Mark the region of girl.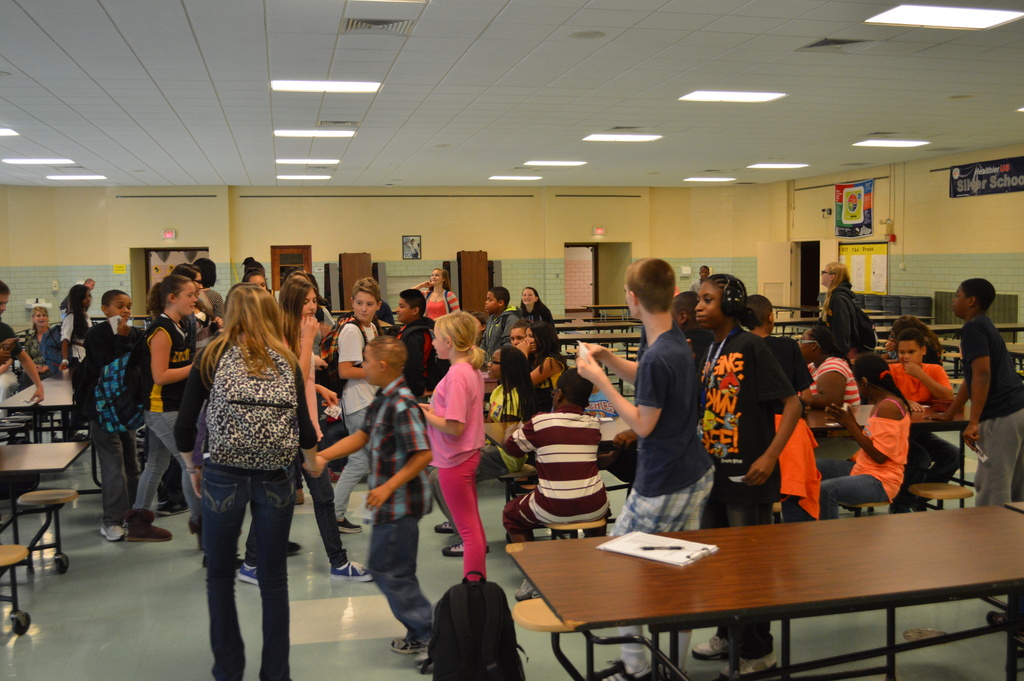
Region: (416,309,486,582).
